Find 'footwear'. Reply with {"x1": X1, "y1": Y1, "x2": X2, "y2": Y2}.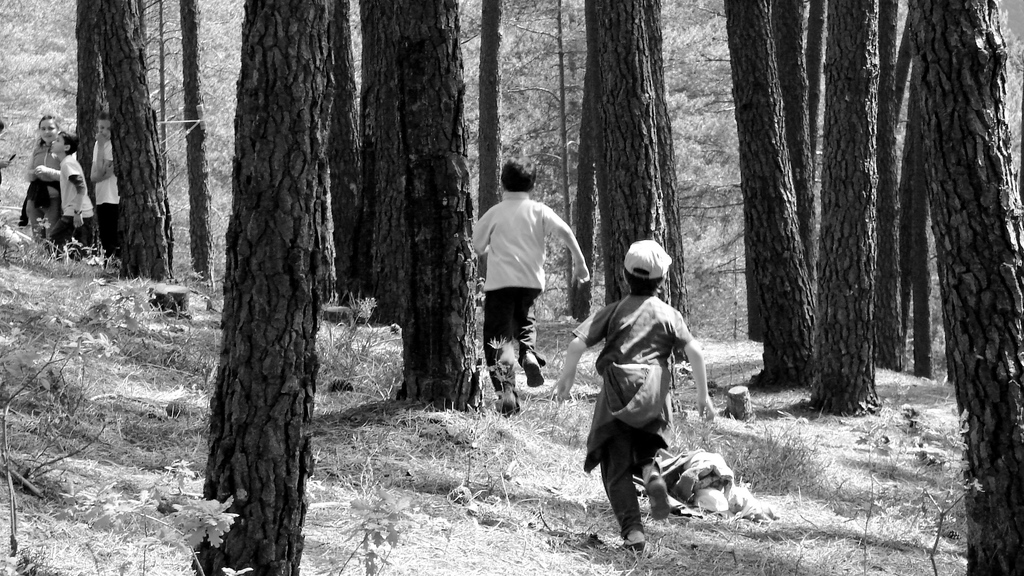
{"x1": 497, "y1": 390, "x2": 515, "y2": 418}.
